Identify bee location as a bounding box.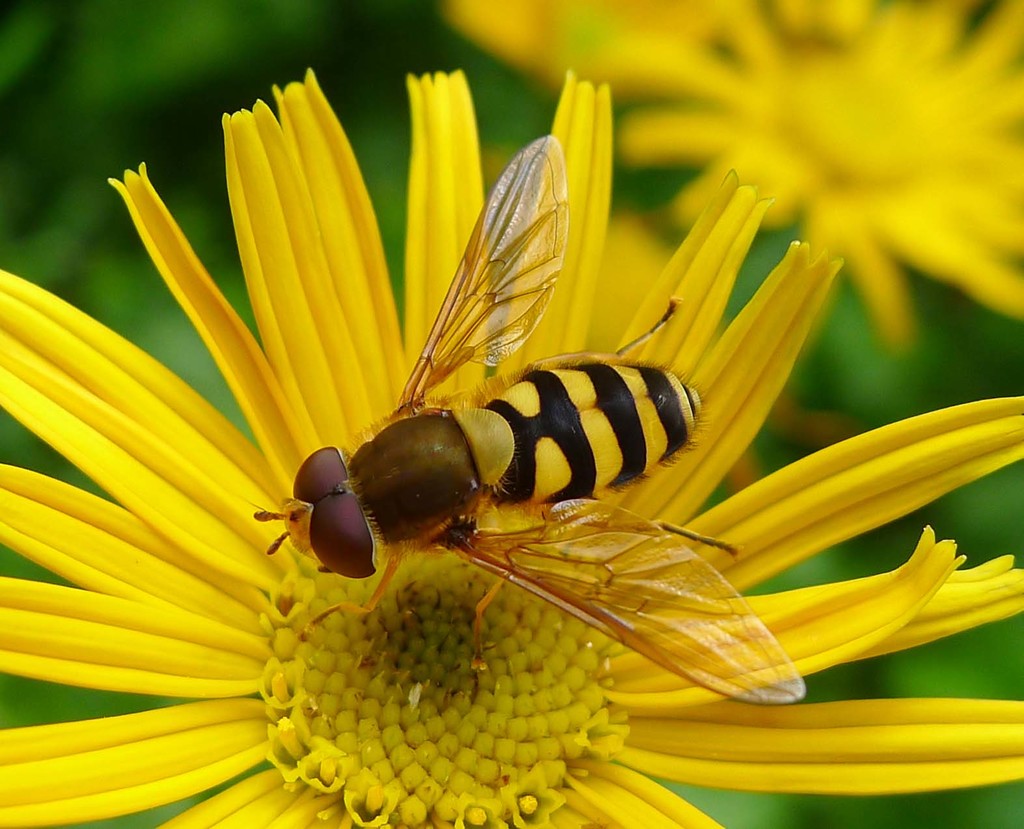
<bbox>249, 140, 819, 713</bbox>.
